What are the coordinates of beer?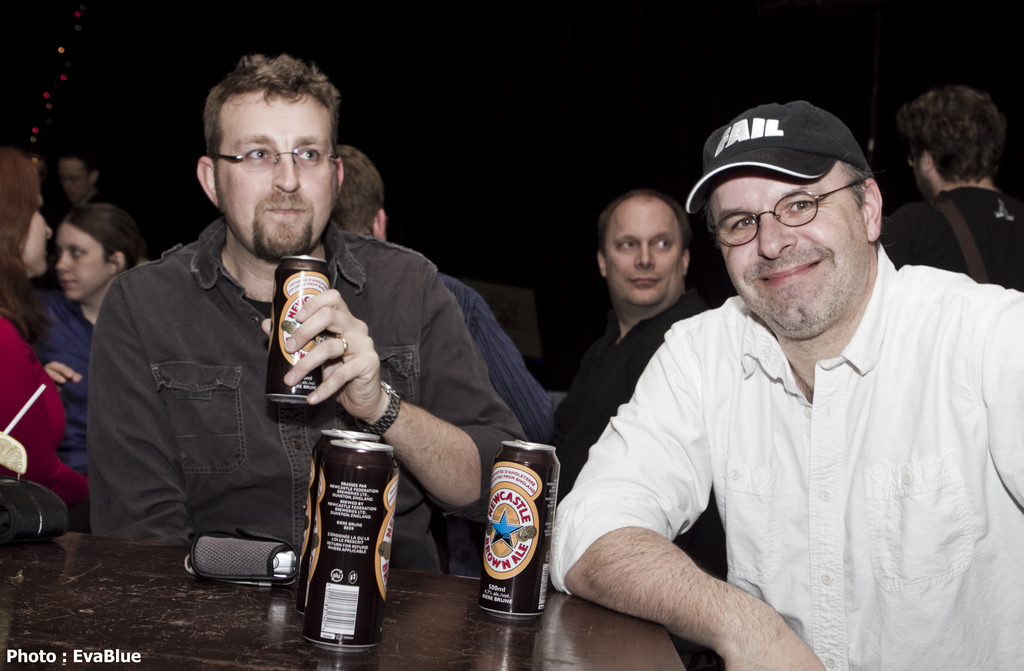
detection(266, 252, 330, 408).
